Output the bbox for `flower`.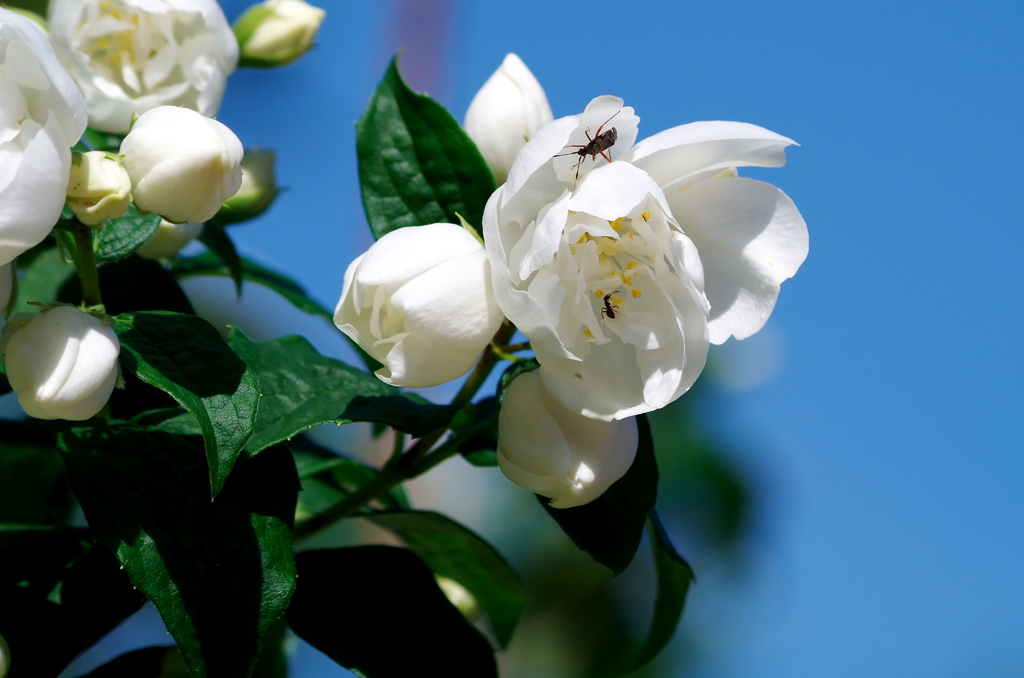
pyautogui.locateOnScreen(0, 0, 85, 271).
